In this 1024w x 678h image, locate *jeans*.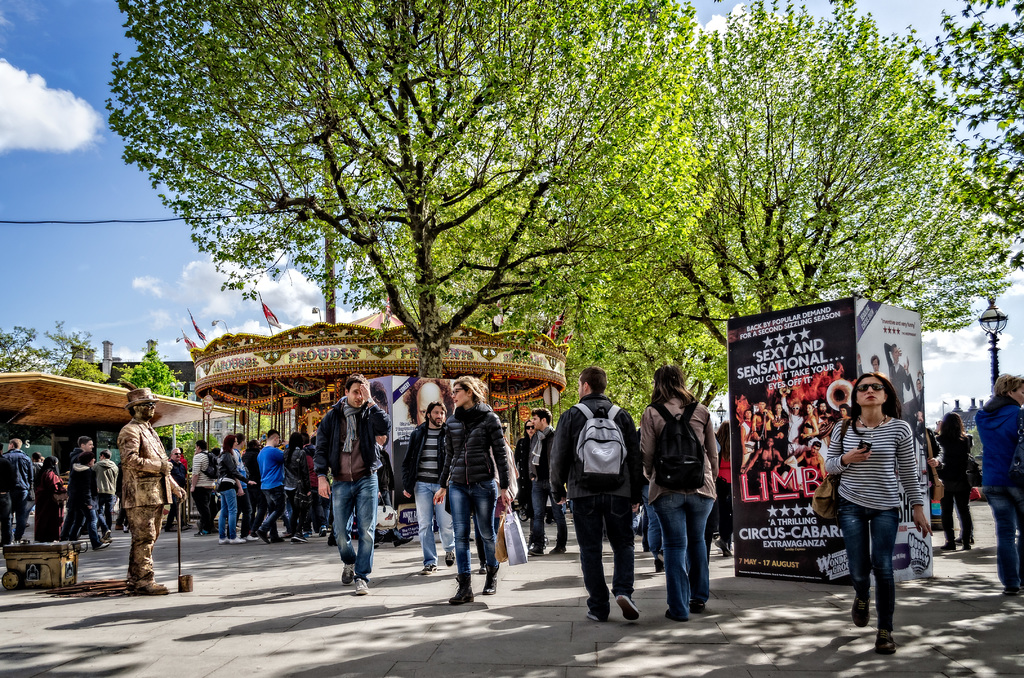
Bounding box: (x1=417, y1=480, x2=454, y2=564).
